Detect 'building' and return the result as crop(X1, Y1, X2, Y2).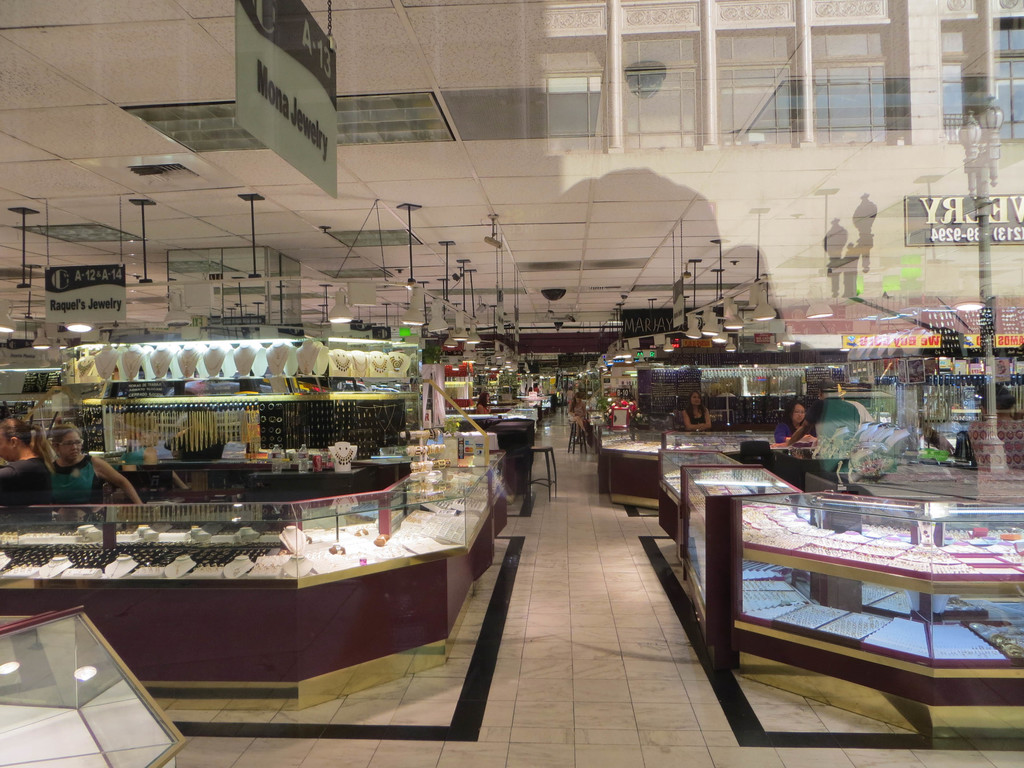
crop(3, 2, 1023, 767).
